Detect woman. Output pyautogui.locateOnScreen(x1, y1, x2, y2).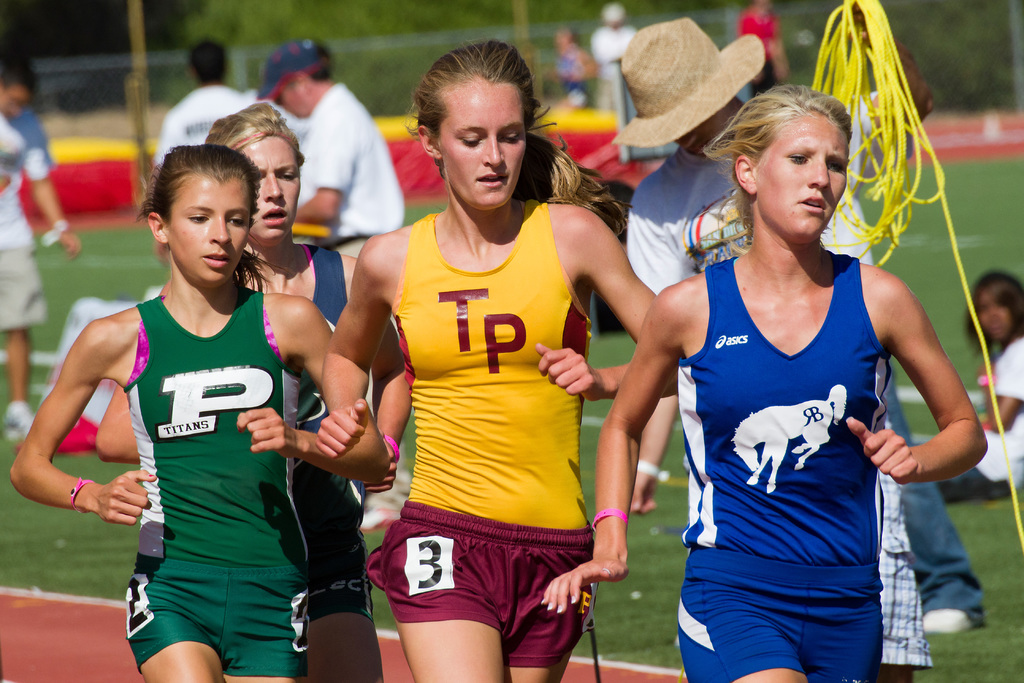
pyautogui.locateOnScreen(929, 268, 1022, 509).
